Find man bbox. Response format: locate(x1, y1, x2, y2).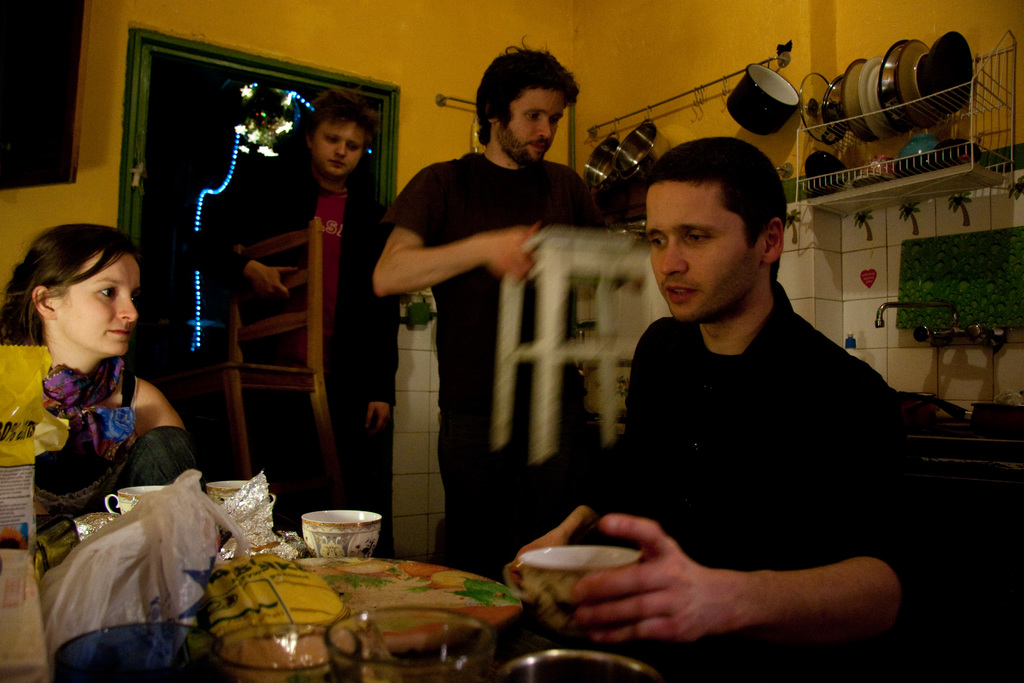
locate(501, 145, 955, 679).
